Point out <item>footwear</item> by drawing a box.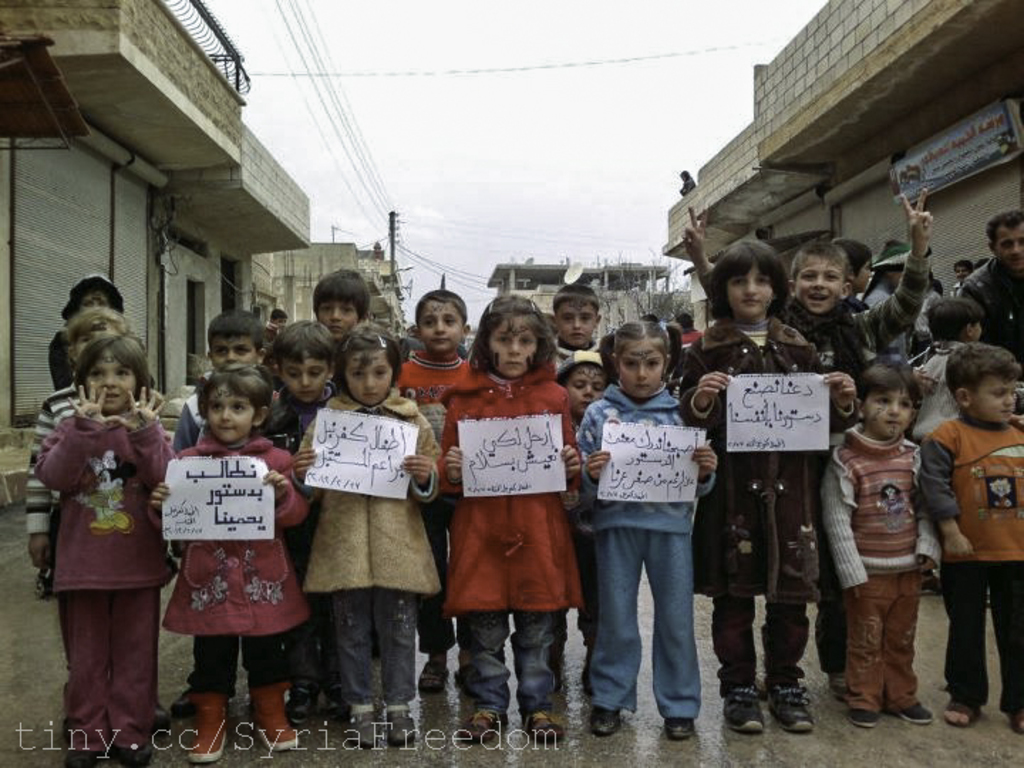
x1=417, y1=661, x2=452, y2=694.
